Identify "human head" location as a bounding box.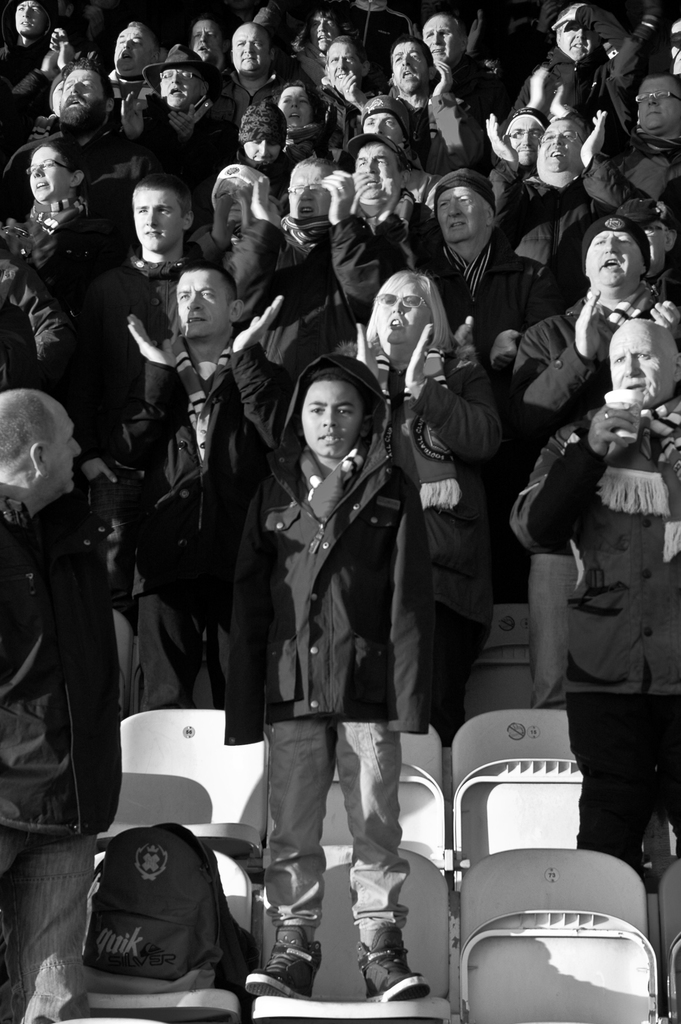
box(189, 19, 233, 68).
